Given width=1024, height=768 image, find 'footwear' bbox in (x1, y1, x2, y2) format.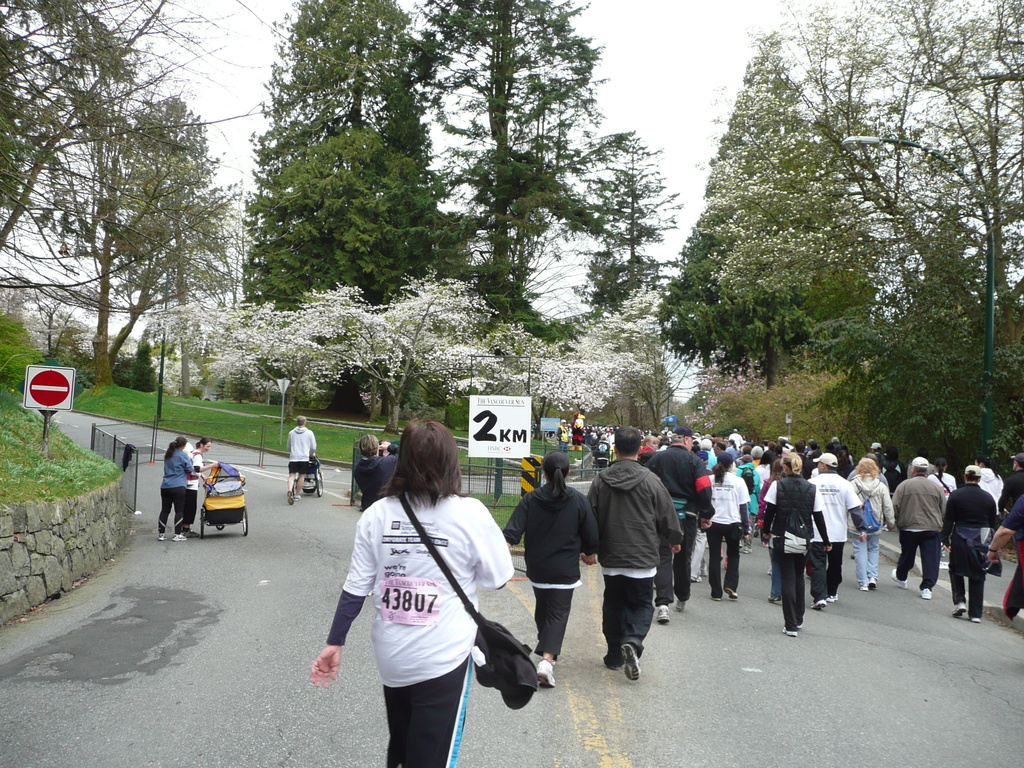
(154, 530, 166, 541).
